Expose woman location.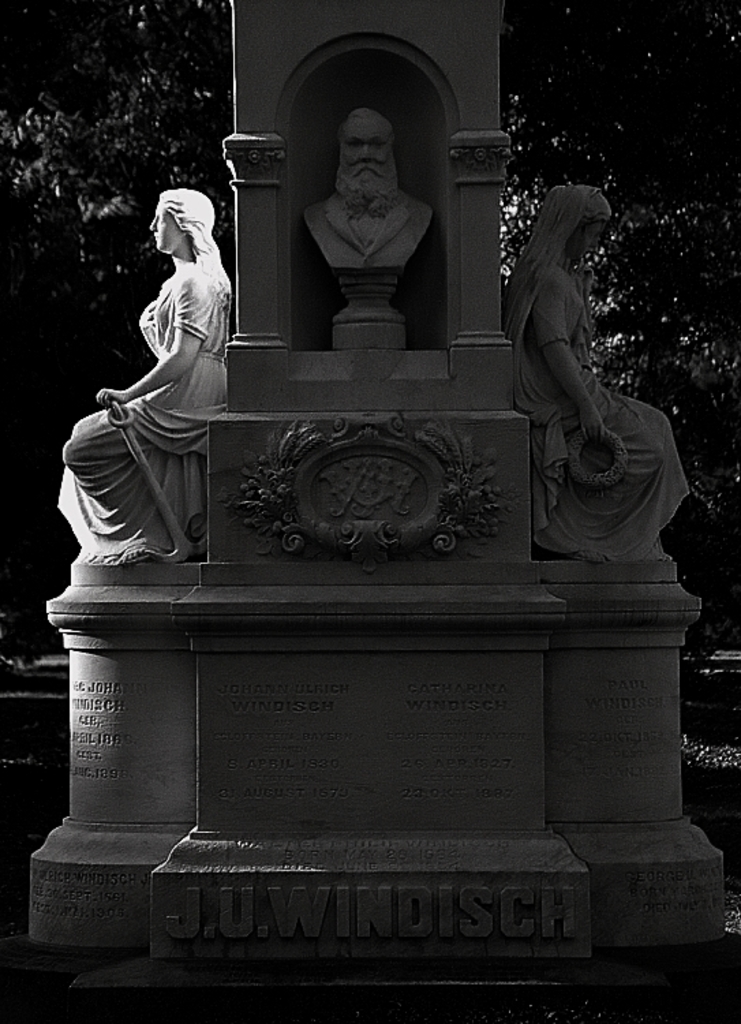
Exposed at crop(50, 184, 240, 572).
